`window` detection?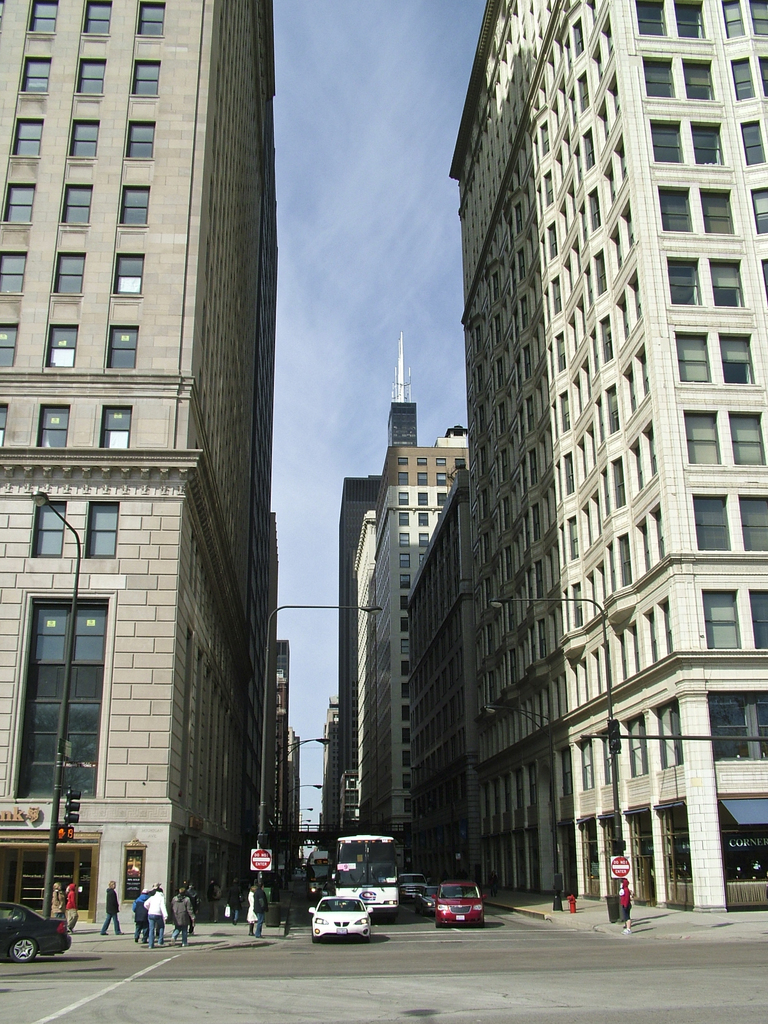
box(26, 0, 60, 36)
